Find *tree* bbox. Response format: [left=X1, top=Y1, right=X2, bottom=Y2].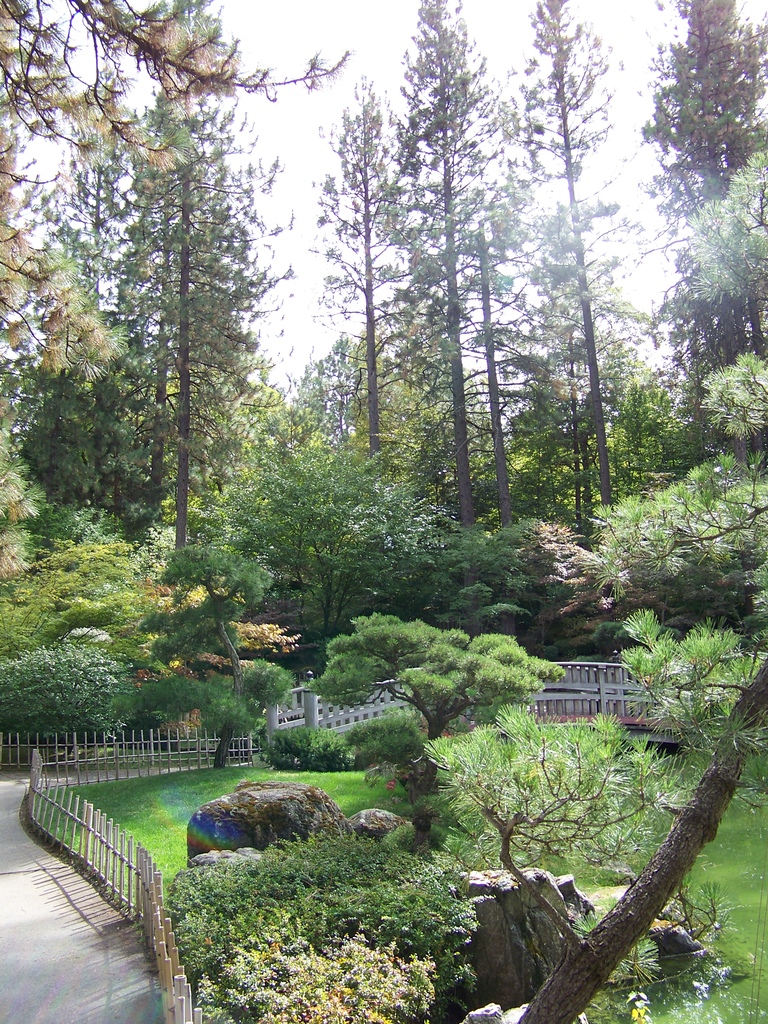
[left=113, top=0, right=298, bottom=572].
